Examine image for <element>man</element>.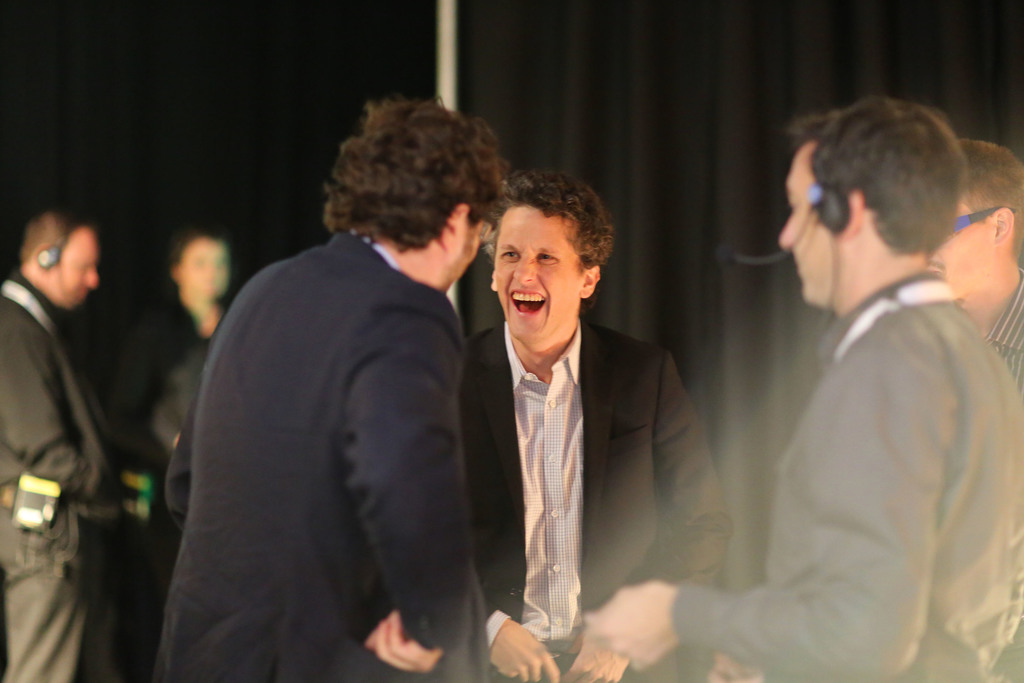
Examination result: bbox=[0, 214, 136, 682].
